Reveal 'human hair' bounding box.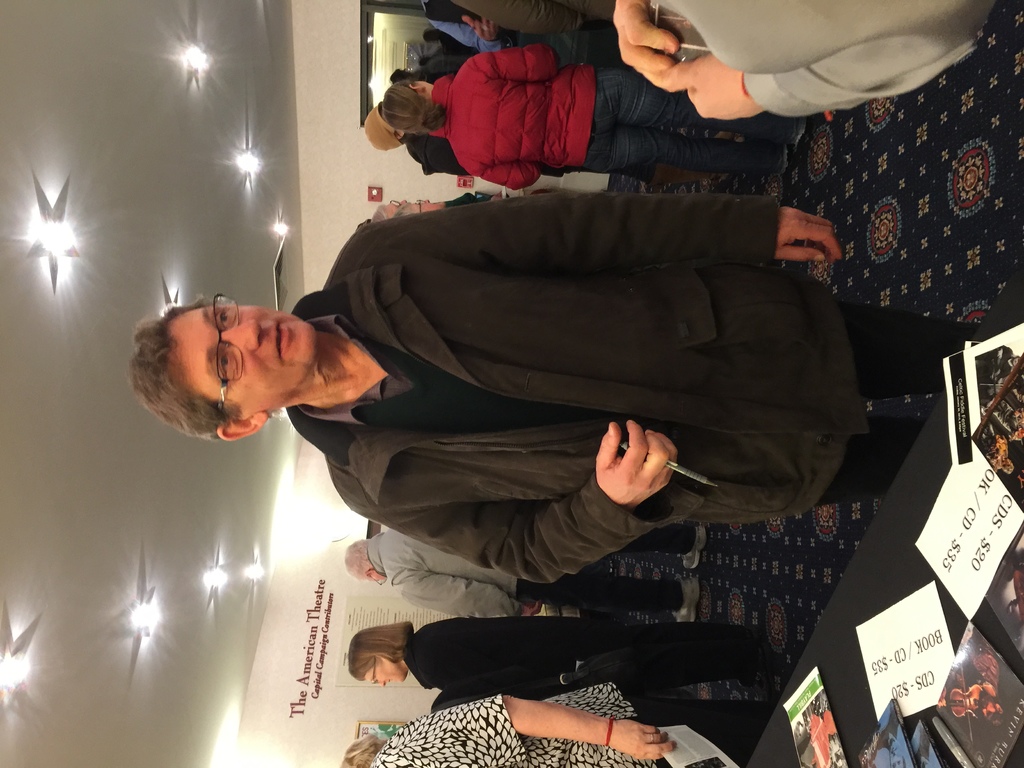
Revealed: <box>344,538,371,582</box>.
